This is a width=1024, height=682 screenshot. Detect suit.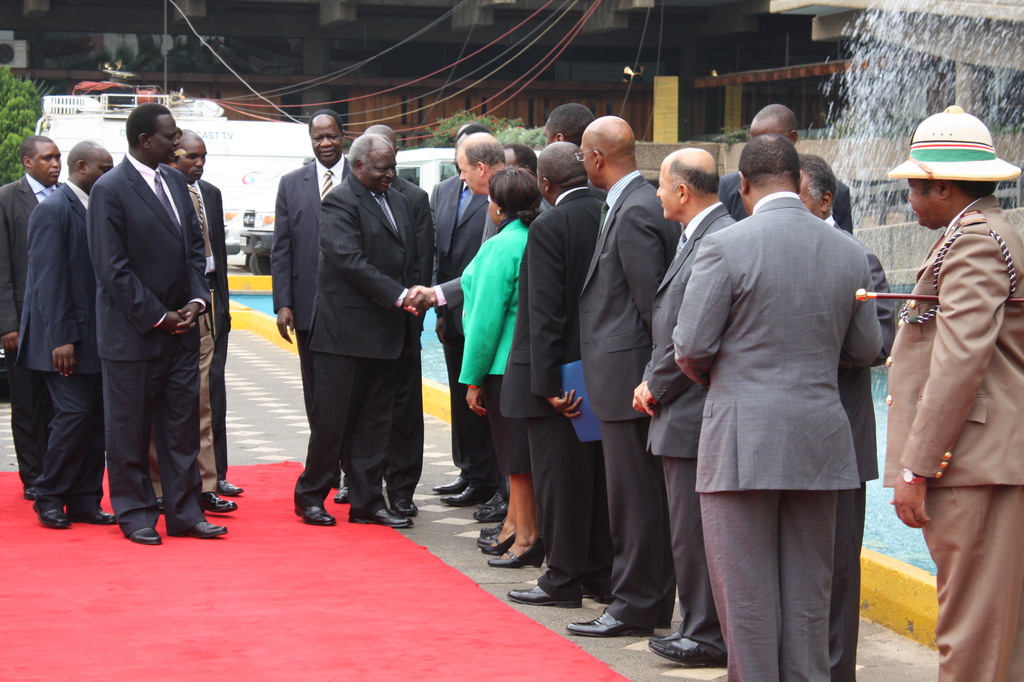
(x1=272, y1=156, x2=352, y2=436).
